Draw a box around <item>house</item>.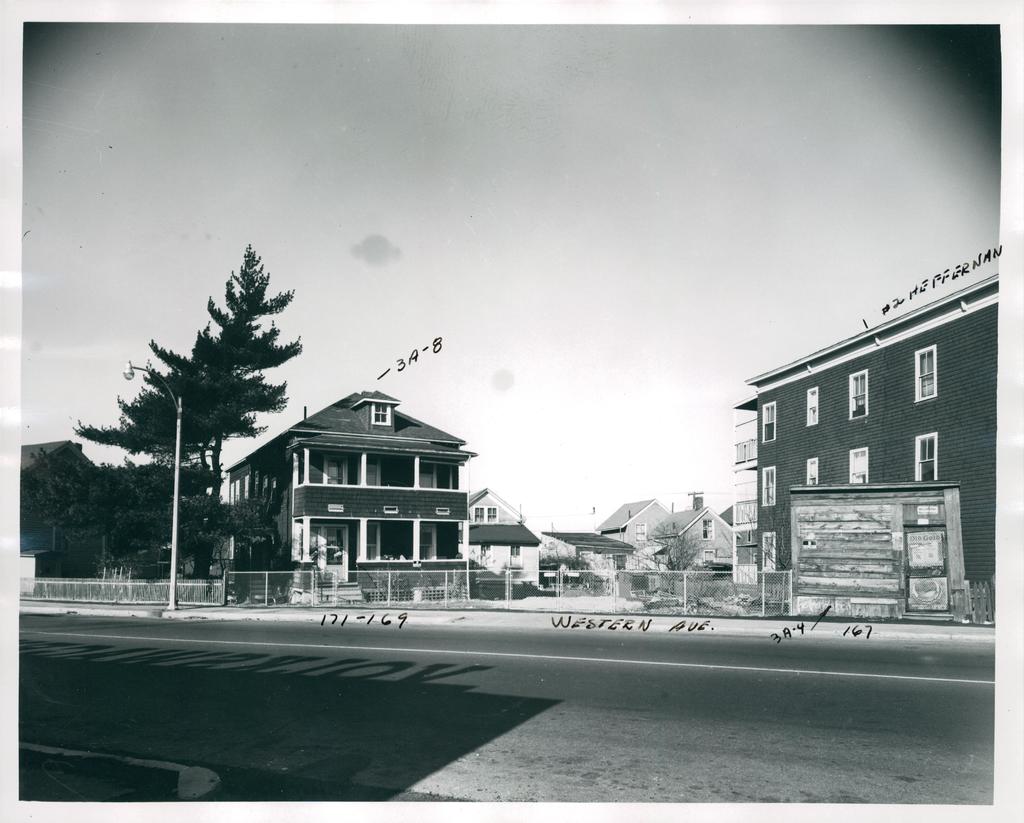
locate(657, 488, 724, 576).
